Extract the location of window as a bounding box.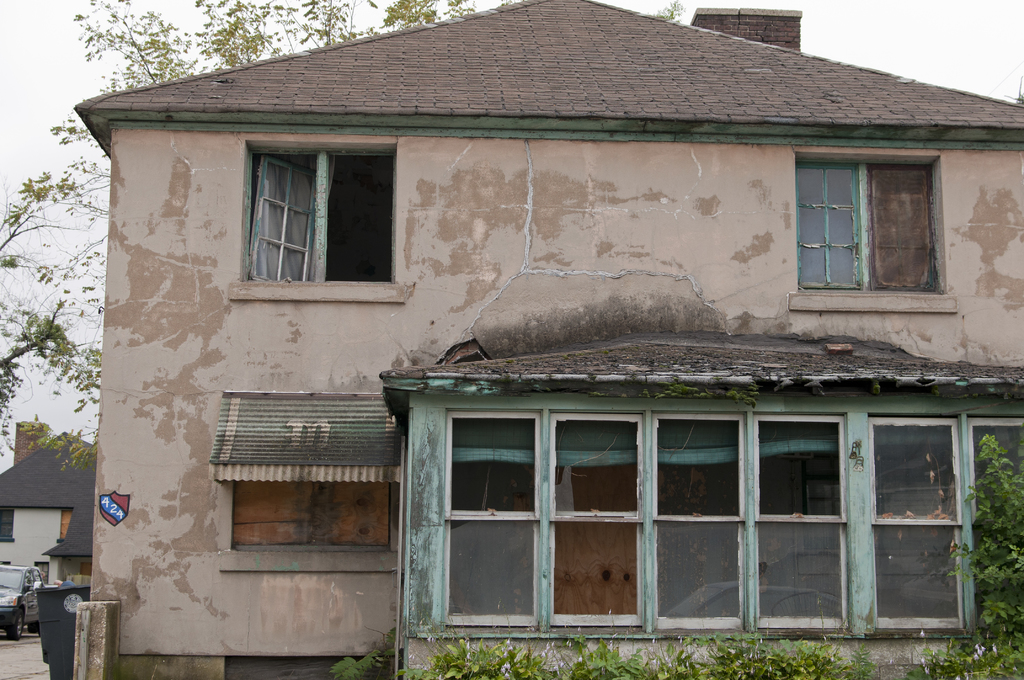
region(429, 369, 930, 639).
